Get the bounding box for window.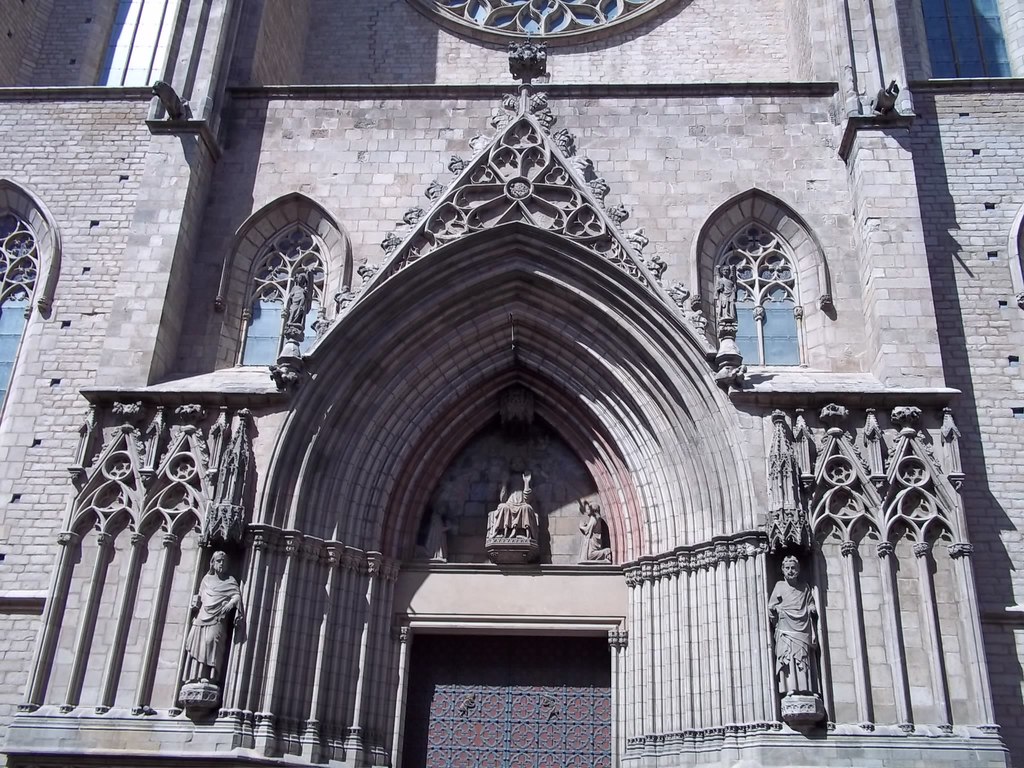
(204,192,354,375).
